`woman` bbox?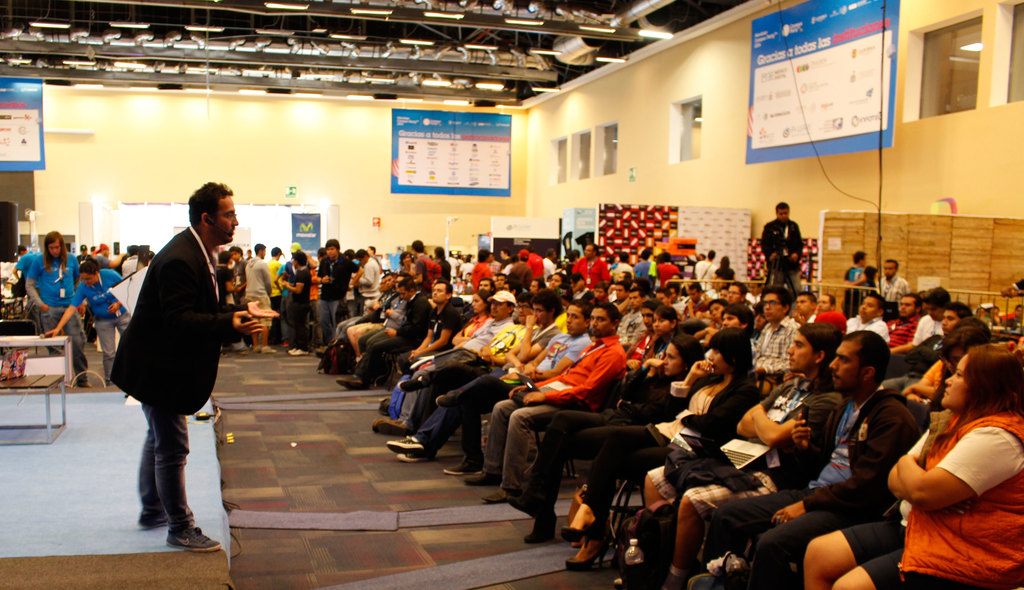
42, 251, 132, 392
